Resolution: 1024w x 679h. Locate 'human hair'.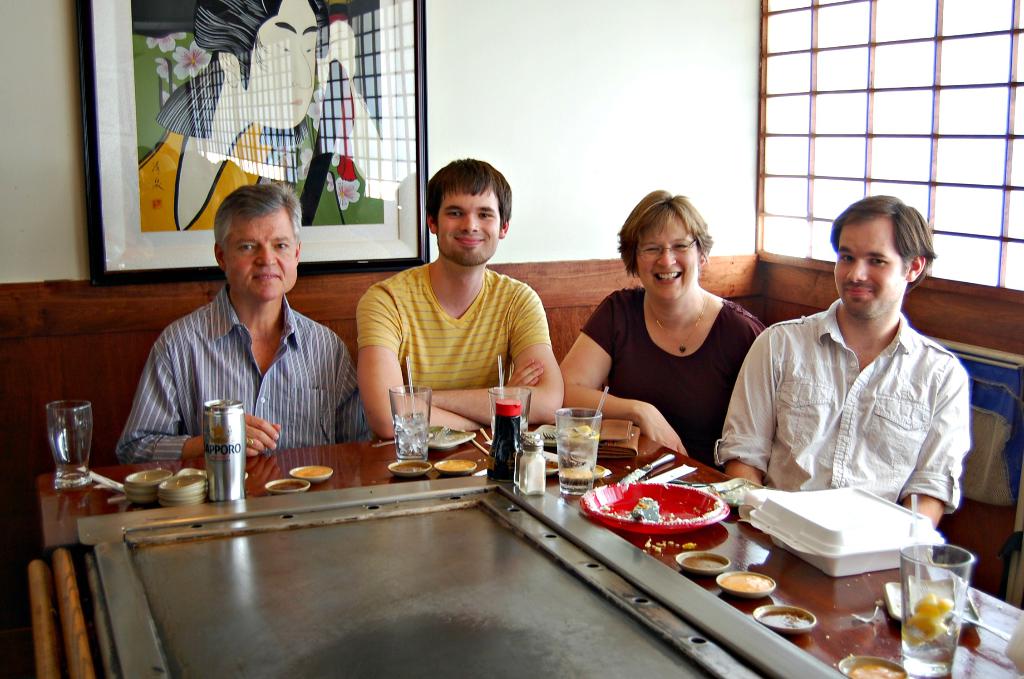
(x1=214, y1=181, x2=303, y2=262).
